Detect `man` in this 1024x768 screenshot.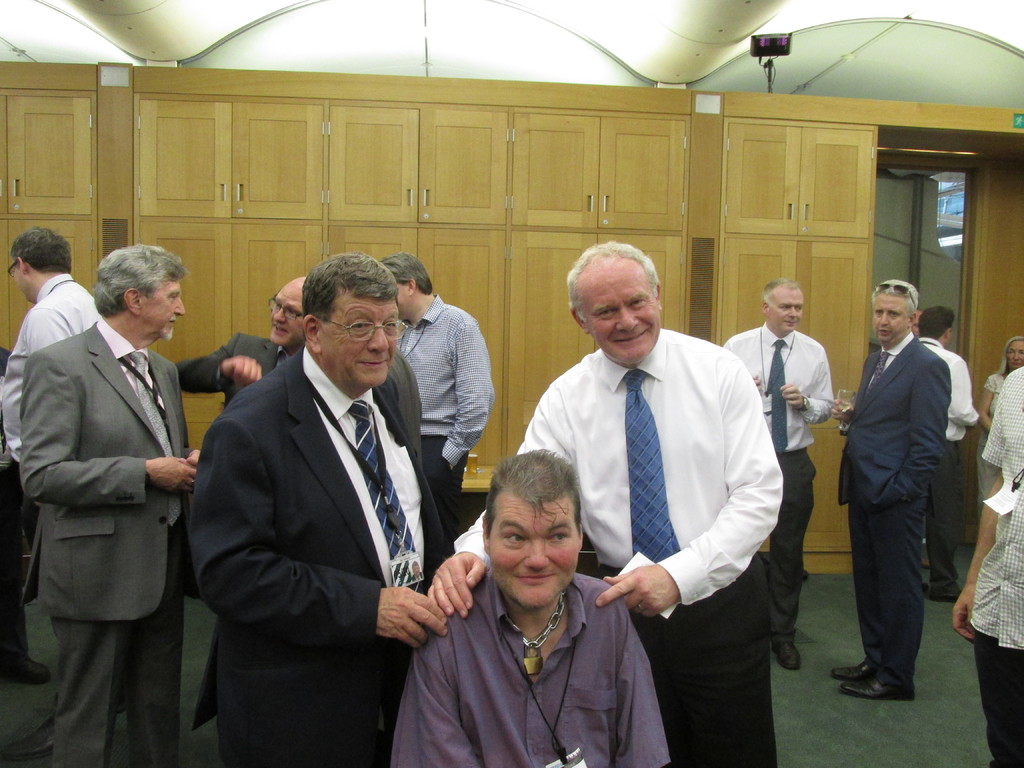
Detection: {"x1": 380, "y1": 252, "x2": 492, "y2": 539}.
